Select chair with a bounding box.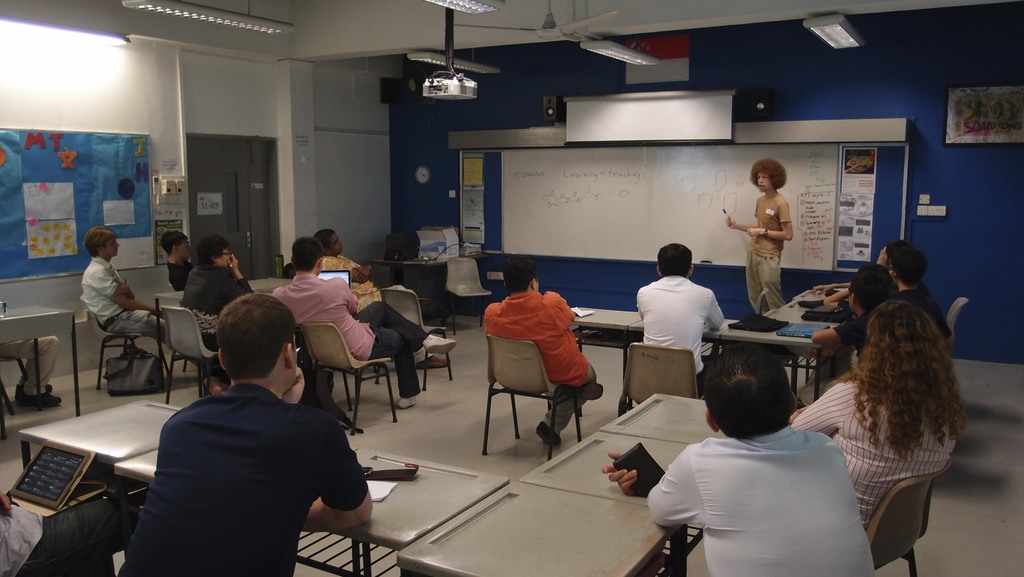
crop(477, 333, 588, 462).
